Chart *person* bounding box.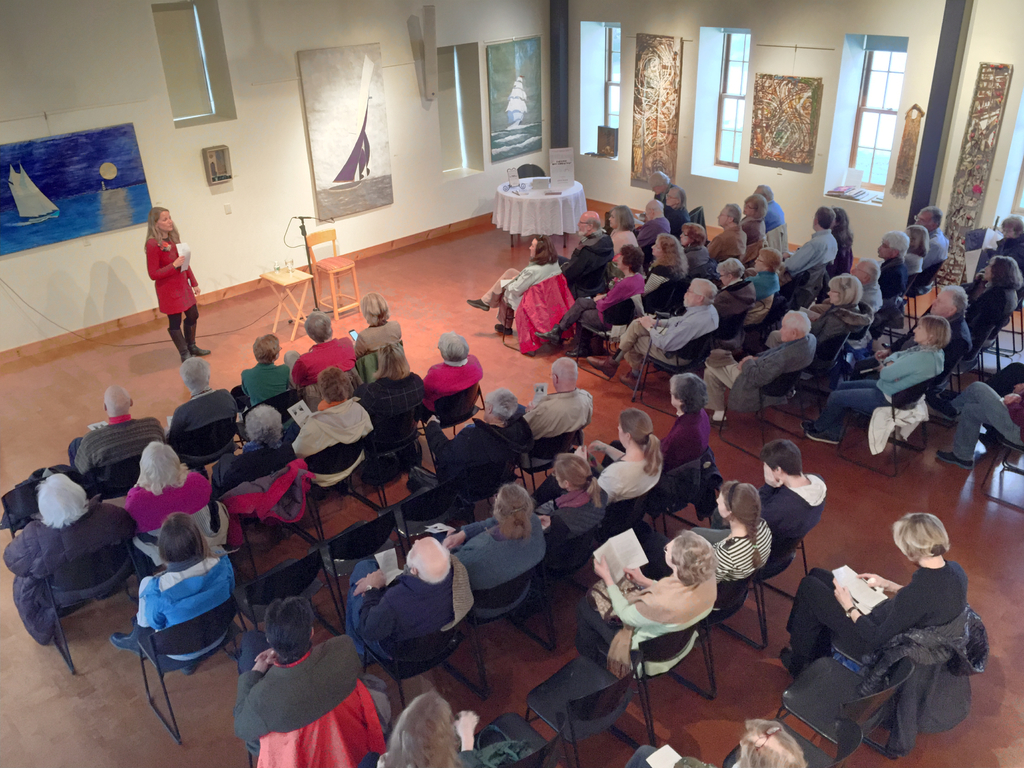
Charted: BBox(525, 358, 592, 449).
